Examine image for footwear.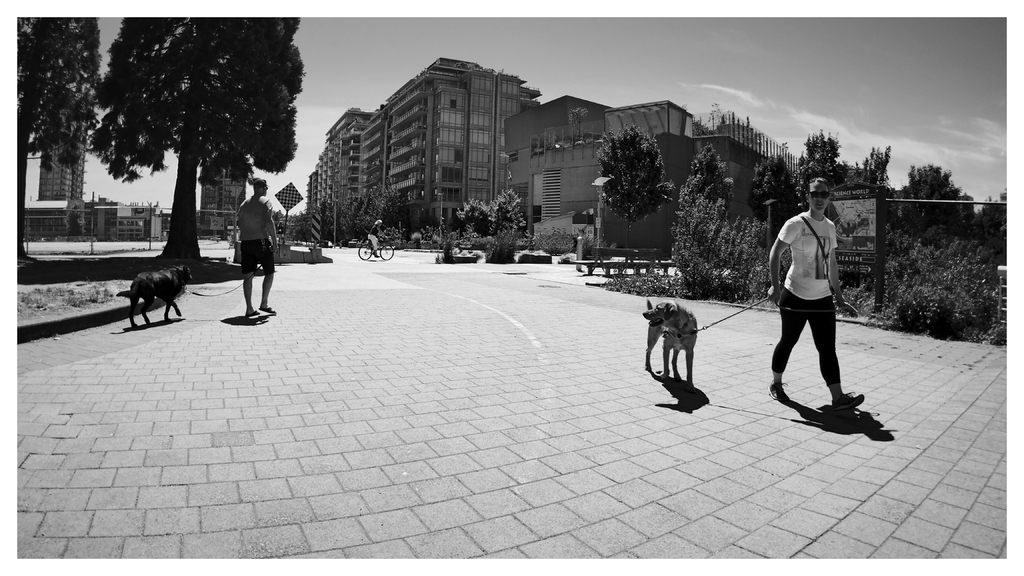
Examination result: (835, 389, 861, 412).
